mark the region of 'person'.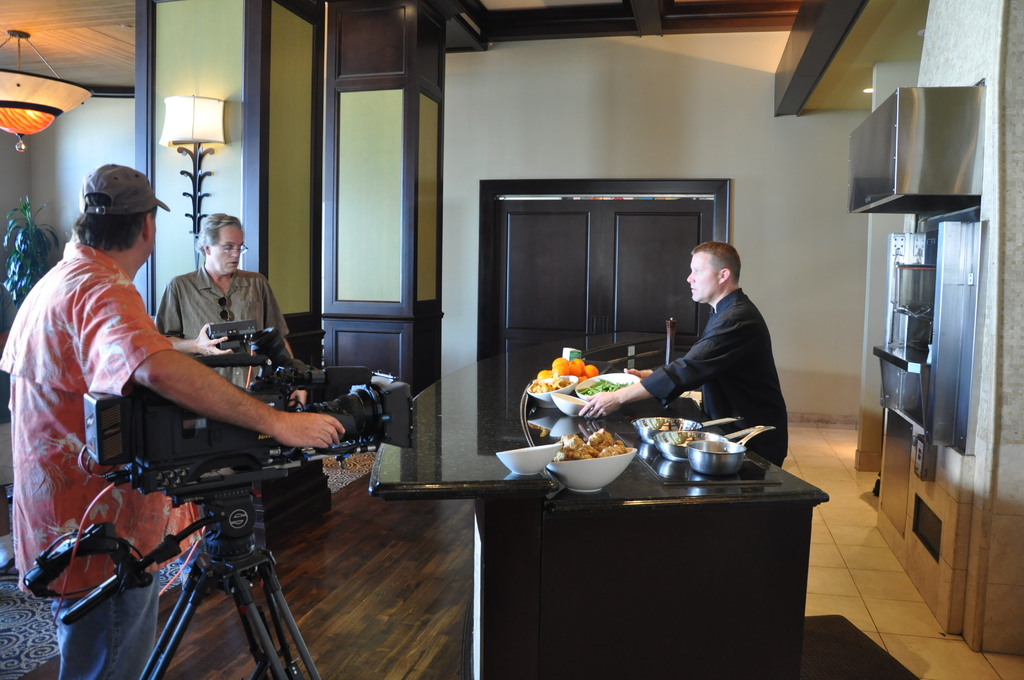
Region: pyautogui.locateOnScreen(579, 241, 790, 465).
